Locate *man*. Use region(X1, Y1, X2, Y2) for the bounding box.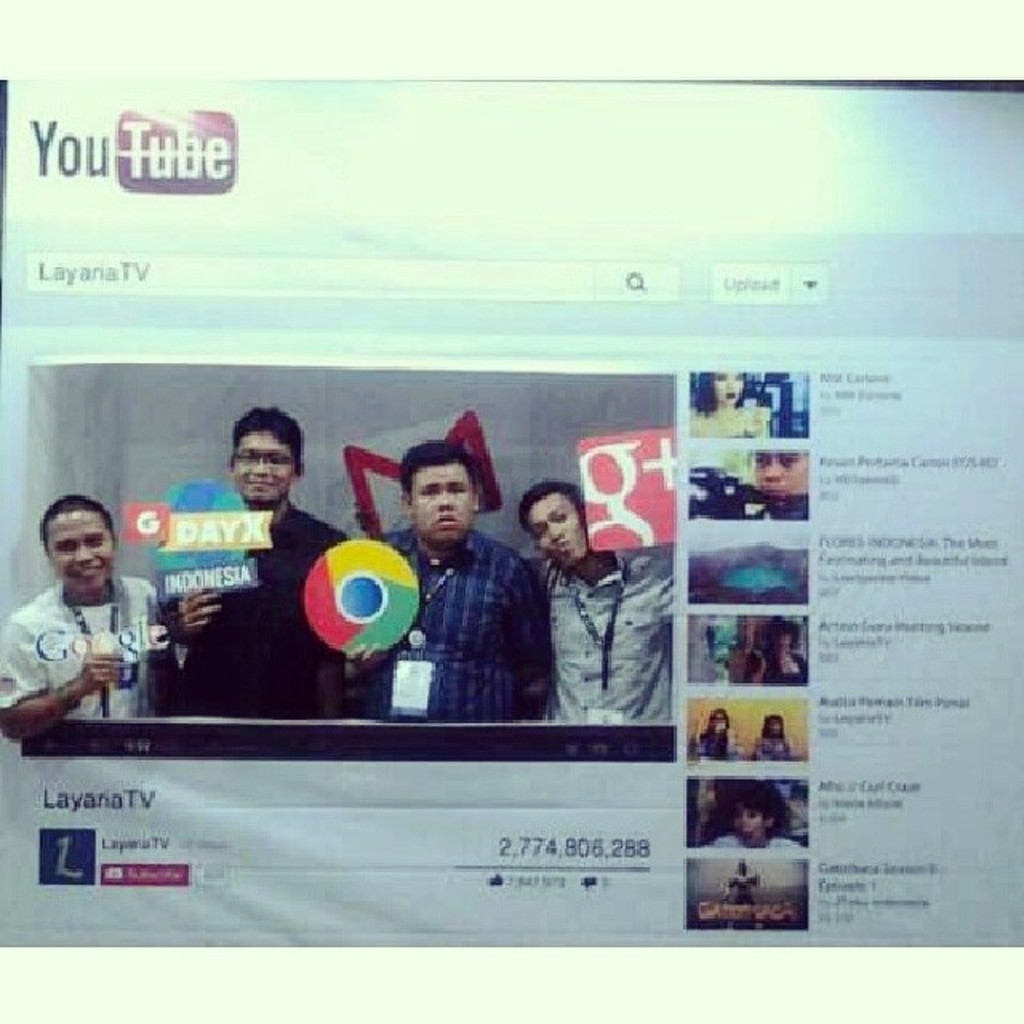
region(0, 488, 163, 730).
